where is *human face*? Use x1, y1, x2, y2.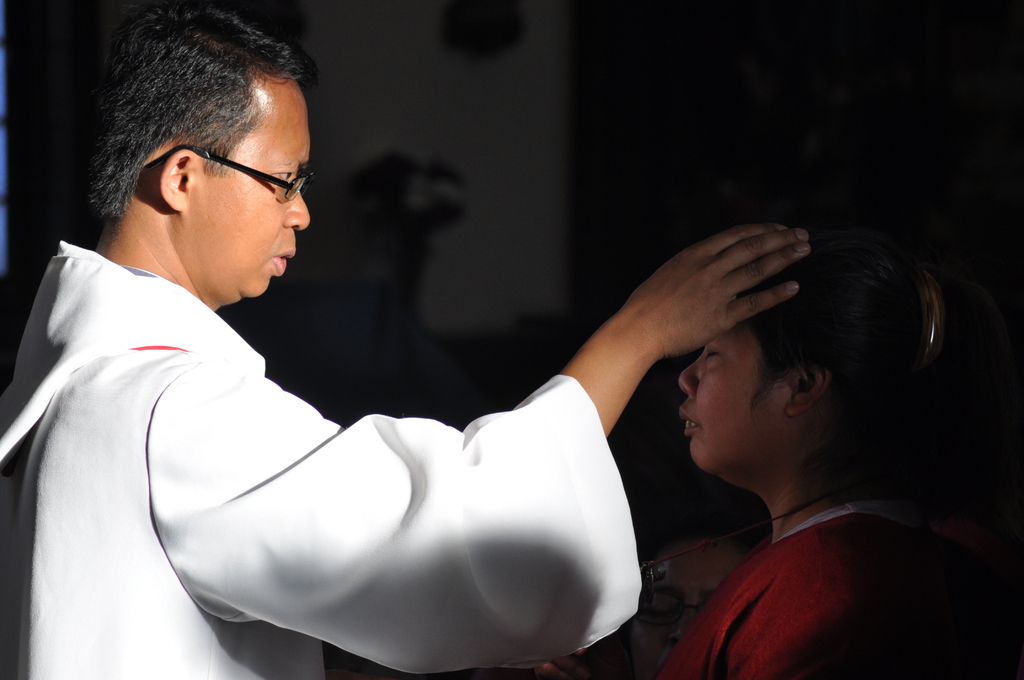
678, 320, 770, 473.
